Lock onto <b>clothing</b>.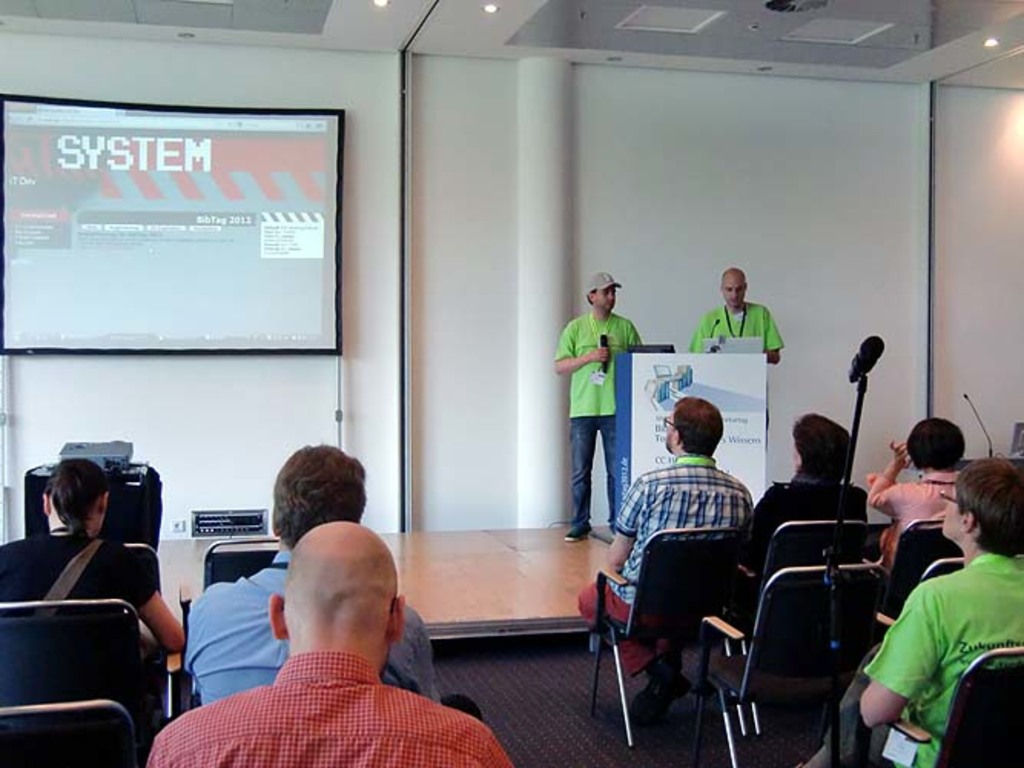
Locked: <bbox>691, 298, 777, 361</bbox>.
